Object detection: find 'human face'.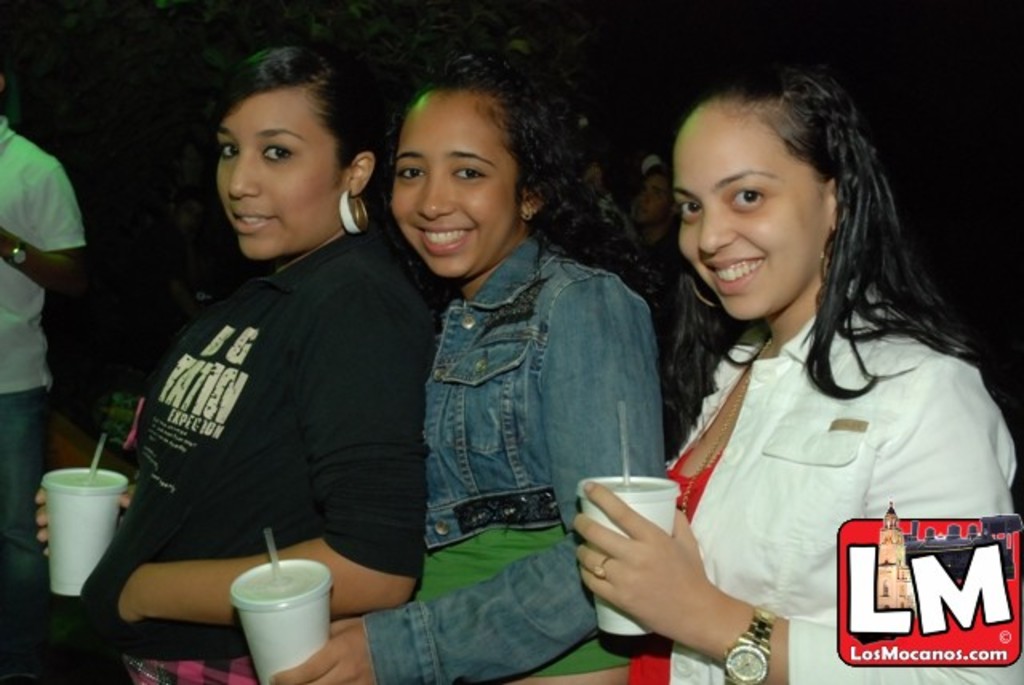
locate(680, 96, 826, 320).
